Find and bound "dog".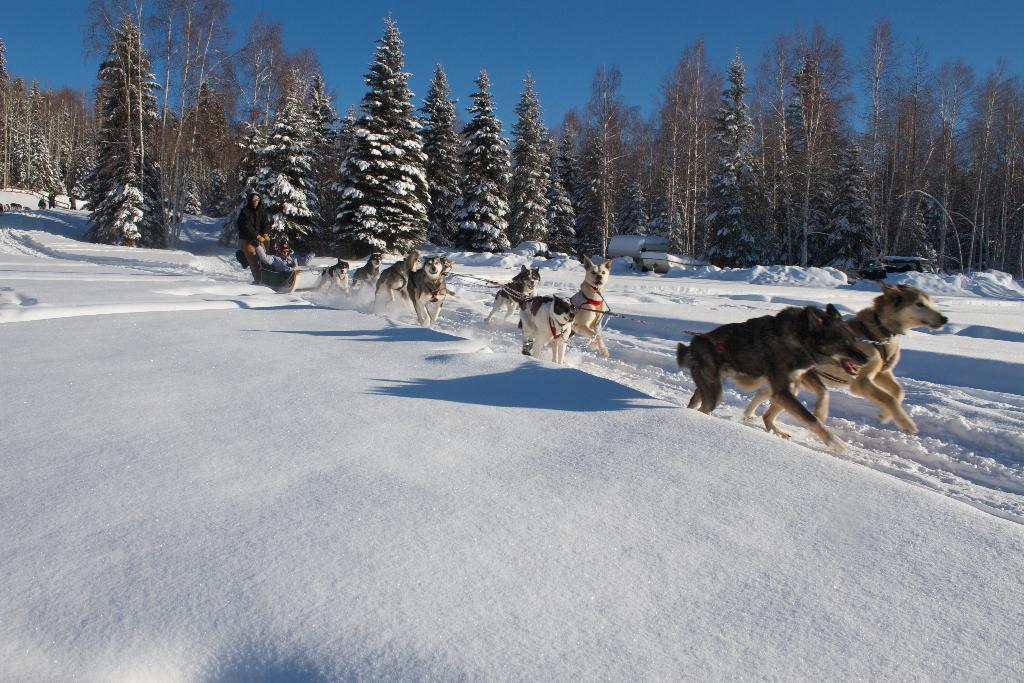
Bound: region(675, 302, 867, 459).
